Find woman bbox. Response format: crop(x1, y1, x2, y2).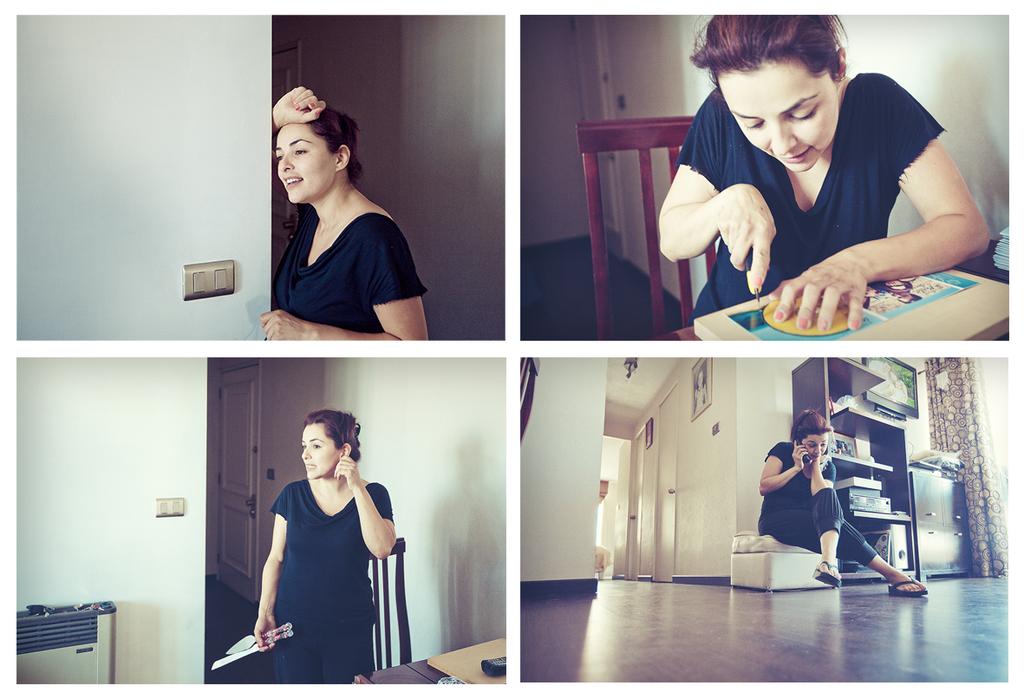
crop(655, 12, 995, 335).
